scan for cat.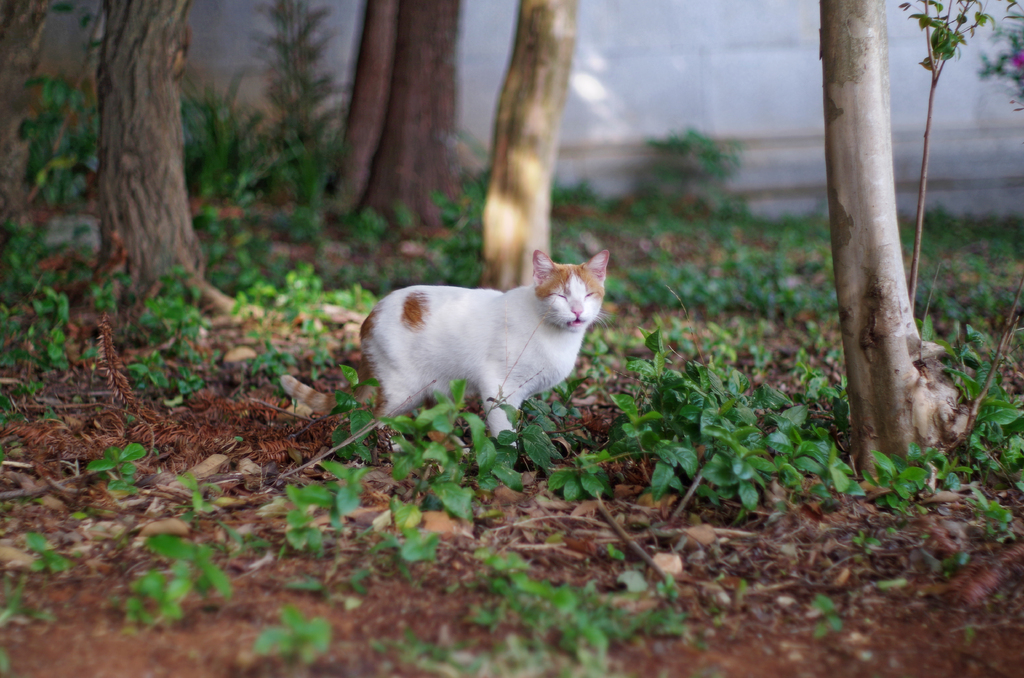
Scan result: x1=356 y1=252 x2=615 y2=446.
